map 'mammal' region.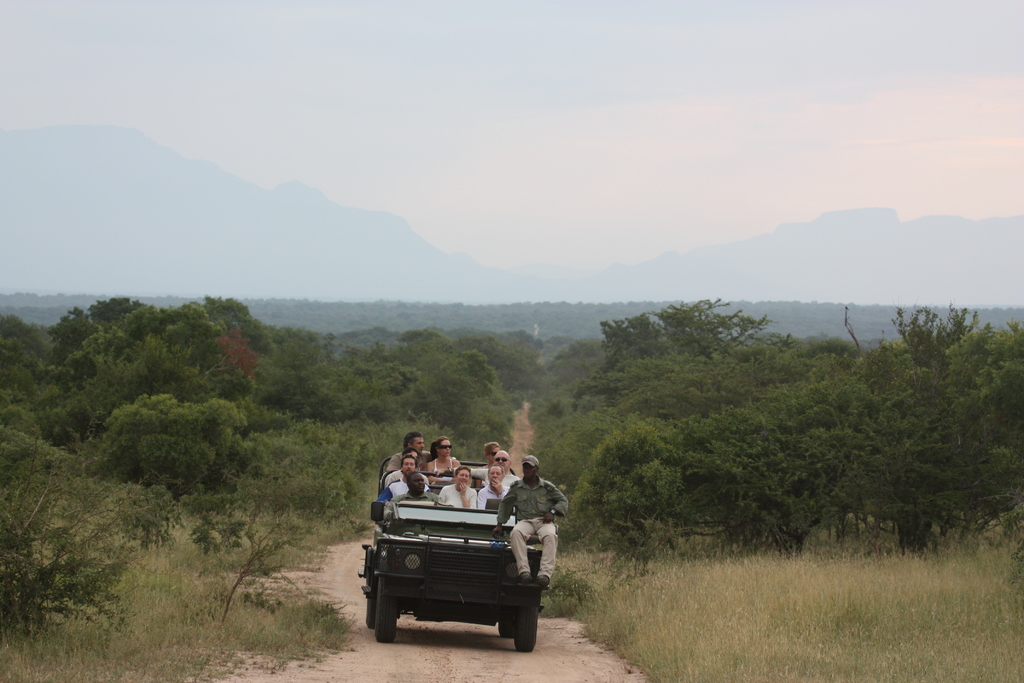
Mapped to locate(465, 441, 502, 488).
